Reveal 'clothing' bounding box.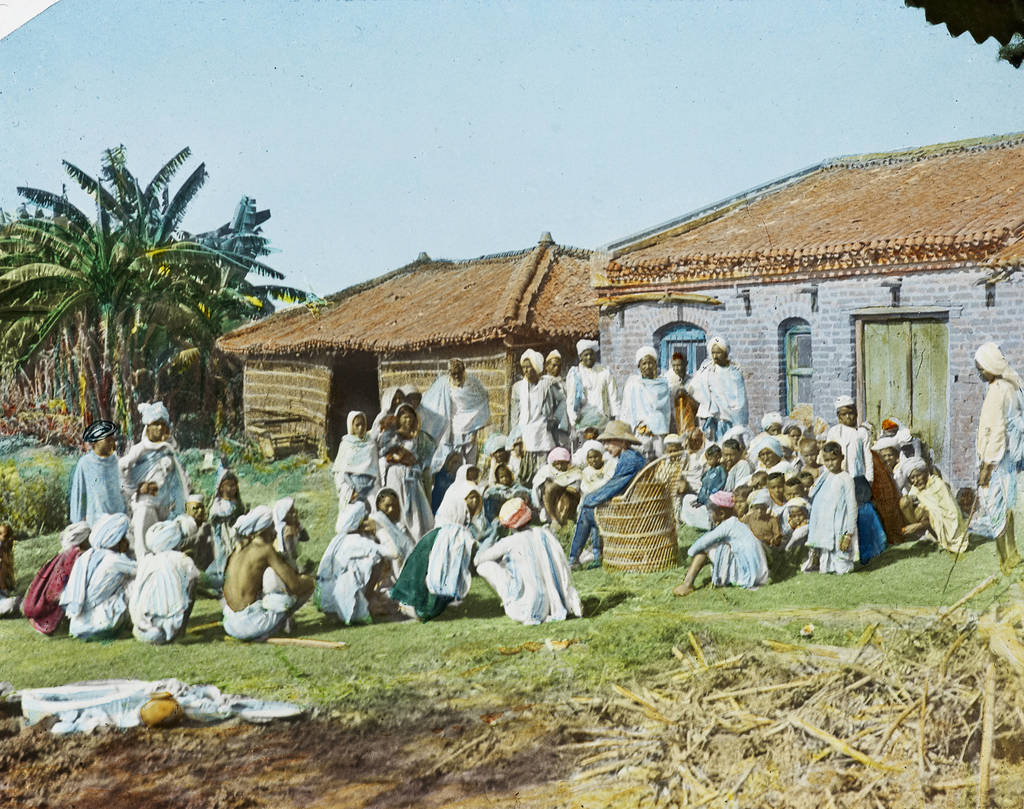
Revealed: box=[481, 508, 584, 626].
